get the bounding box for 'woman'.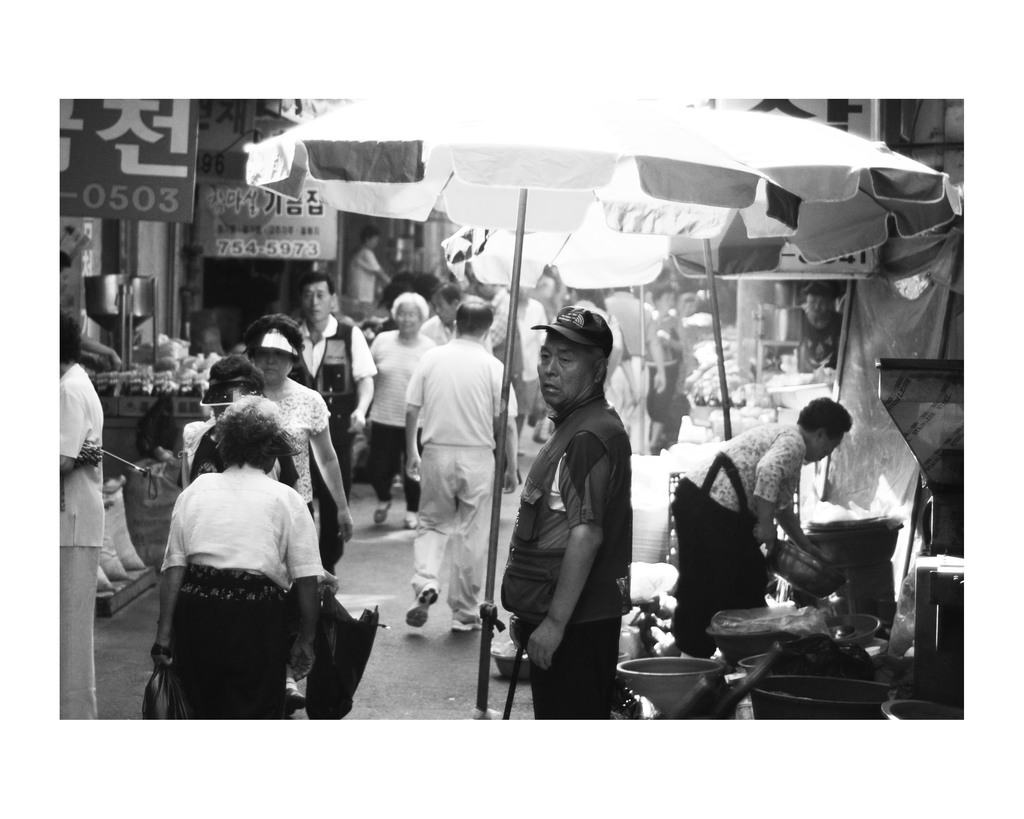
box=[365, 289, 436, 532].
